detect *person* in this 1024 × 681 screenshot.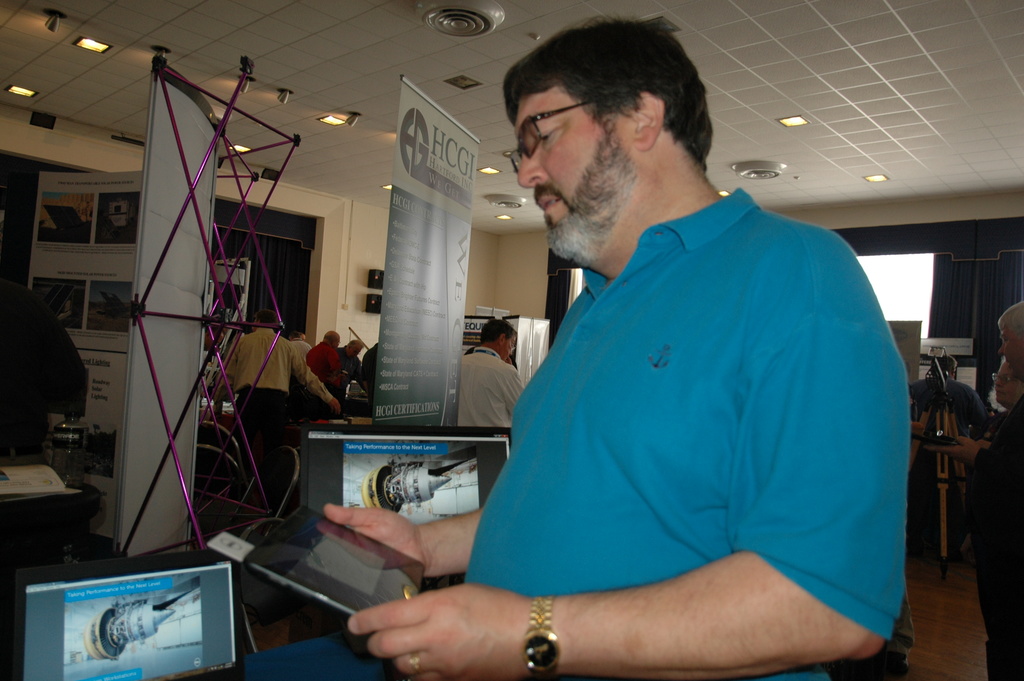
Detection: box=[233, 315, 344, 515].
